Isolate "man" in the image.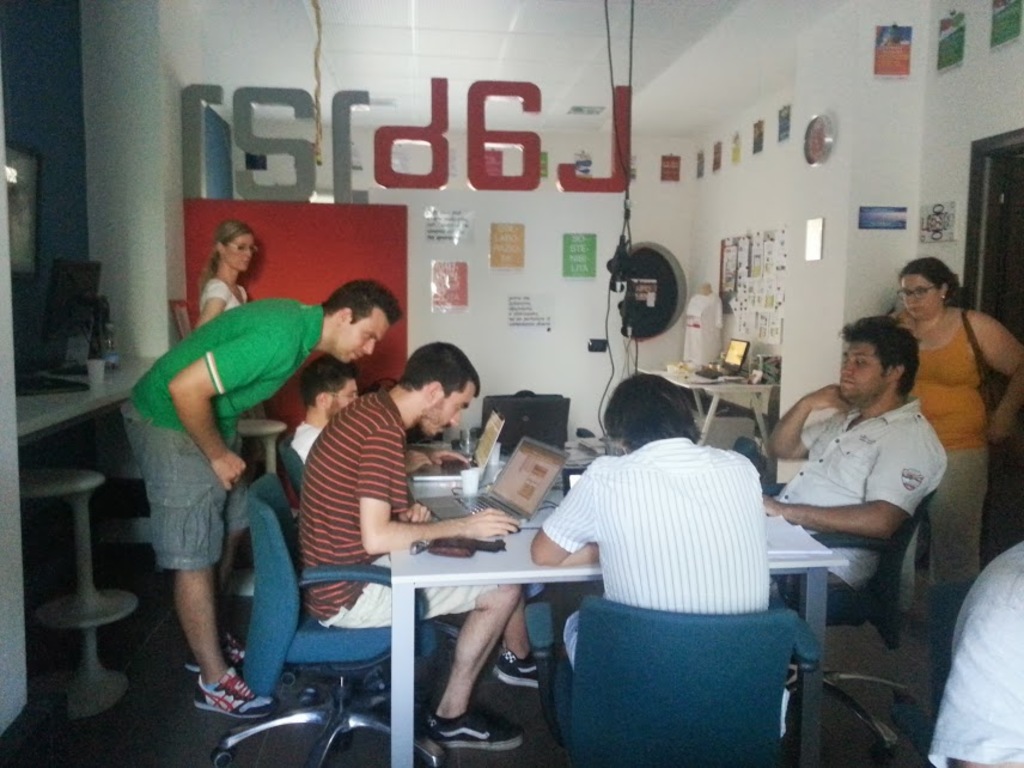
Isolated region: detection(755, 315, 947, 629).
